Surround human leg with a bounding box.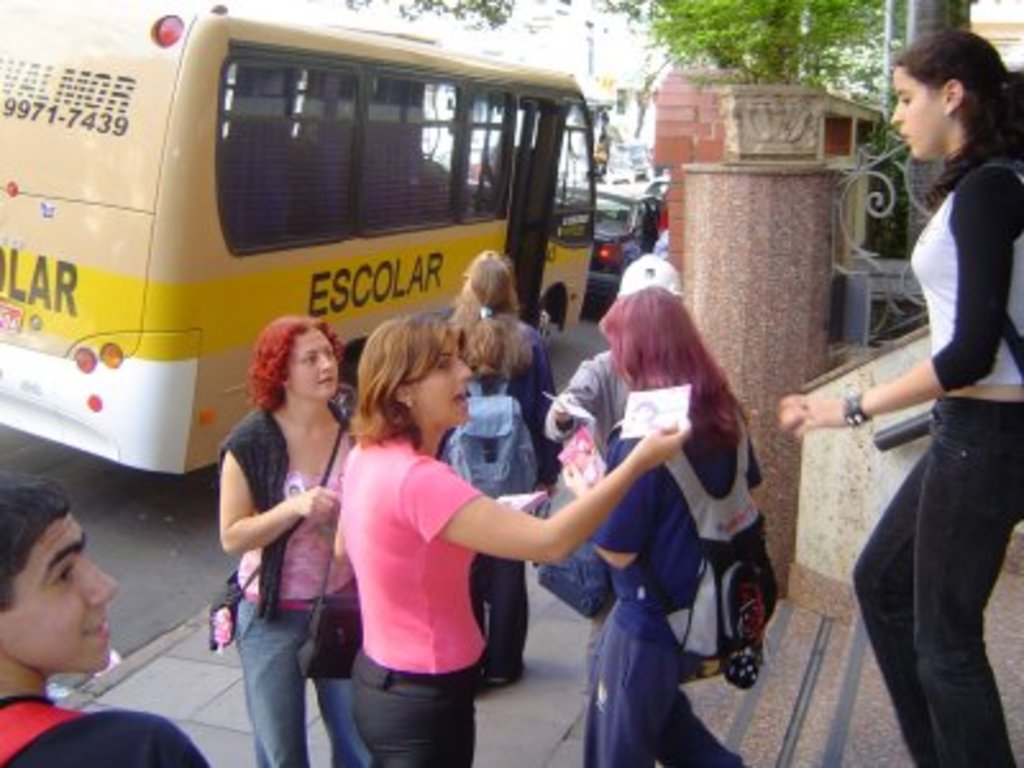
rect(581, 604, 653, 765).
